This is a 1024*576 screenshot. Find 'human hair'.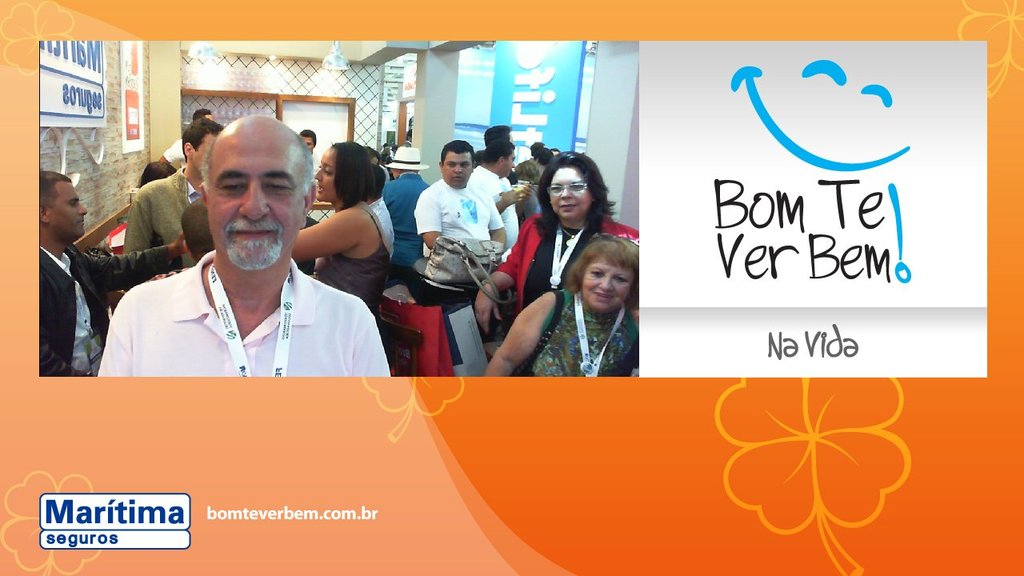
Bounding box: [left=479, top=123, right=510, bottom=148].
